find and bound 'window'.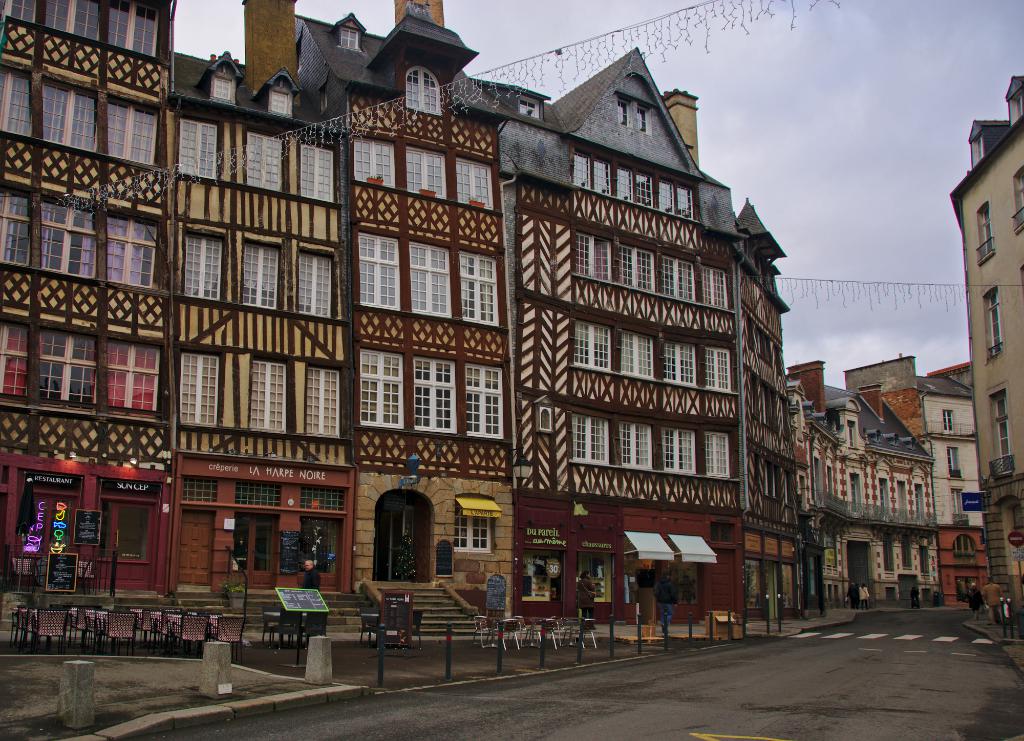
Bound: [253, 357, 291, 434].
